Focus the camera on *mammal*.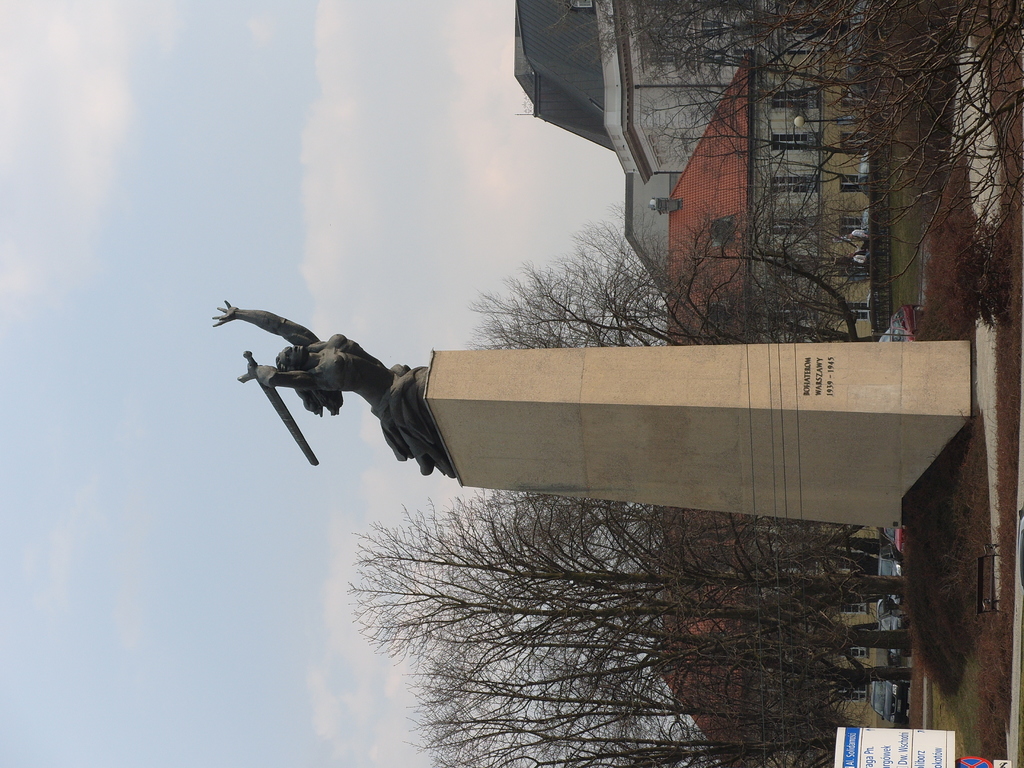
Focus region: 213, 297, 450, 476.
